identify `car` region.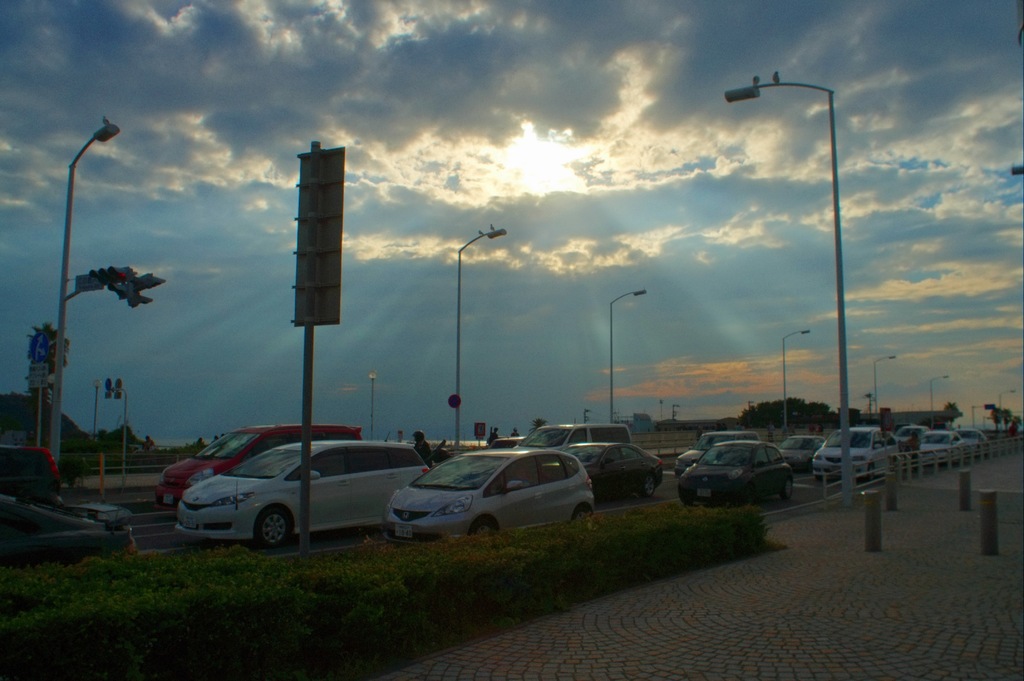
Region: (x1=671, y1=432, x2=797, y2=500).
